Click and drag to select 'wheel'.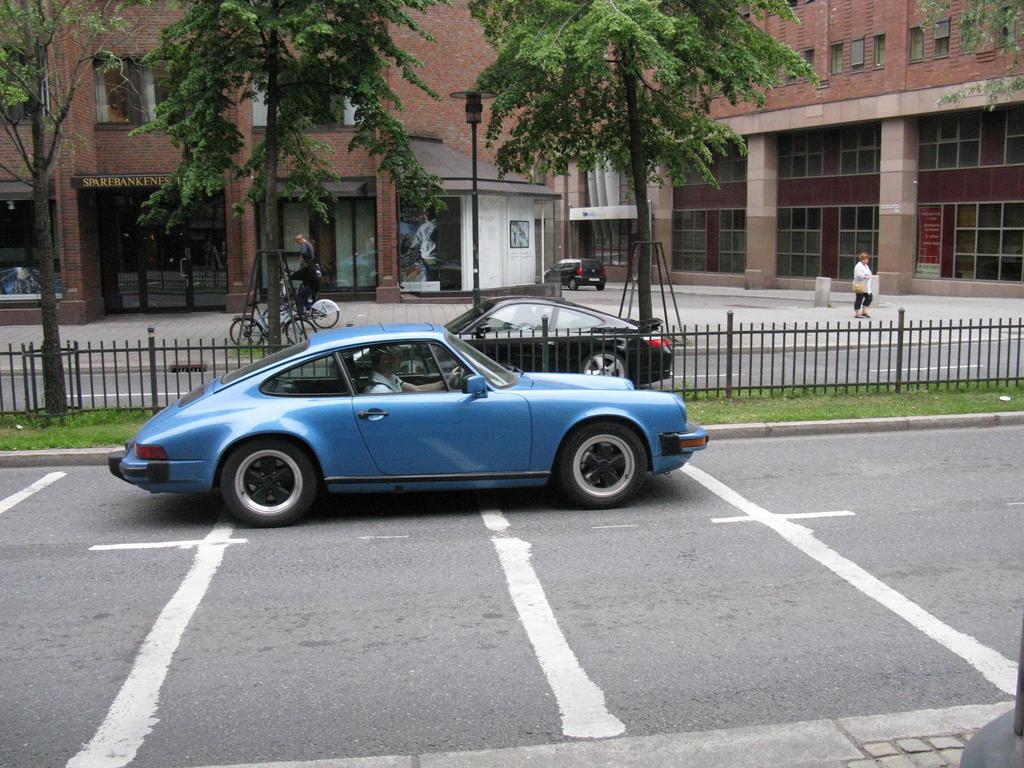
Selection: 285,315,318,346.
